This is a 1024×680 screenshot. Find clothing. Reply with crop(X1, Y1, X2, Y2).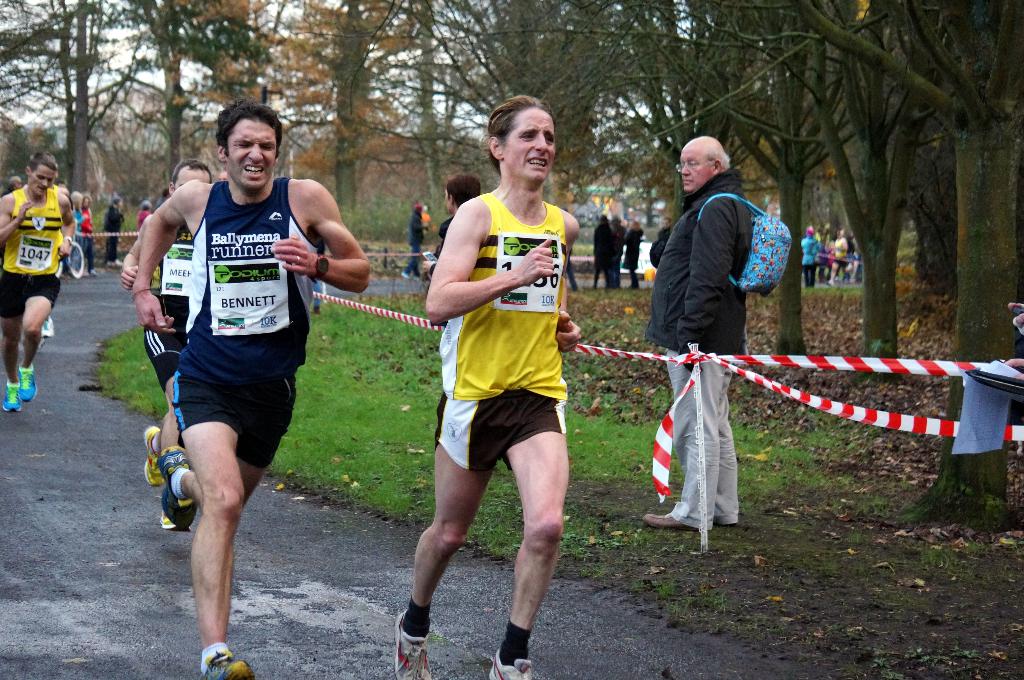
crop(81, 205, 96, 271).
